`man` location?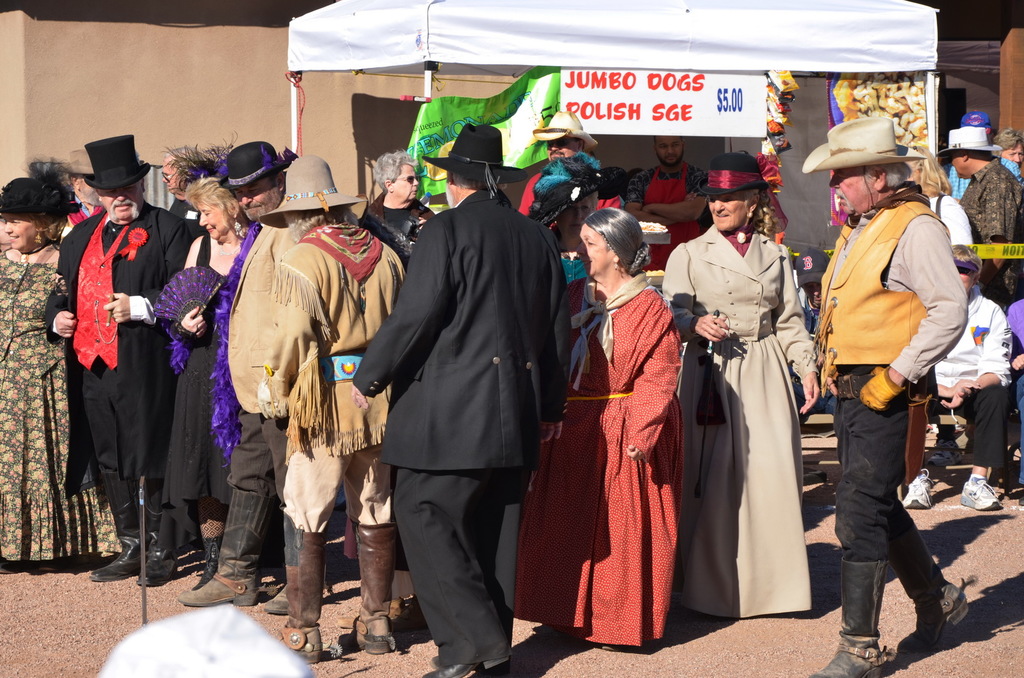
detection(936, 127, 1023, 303)
